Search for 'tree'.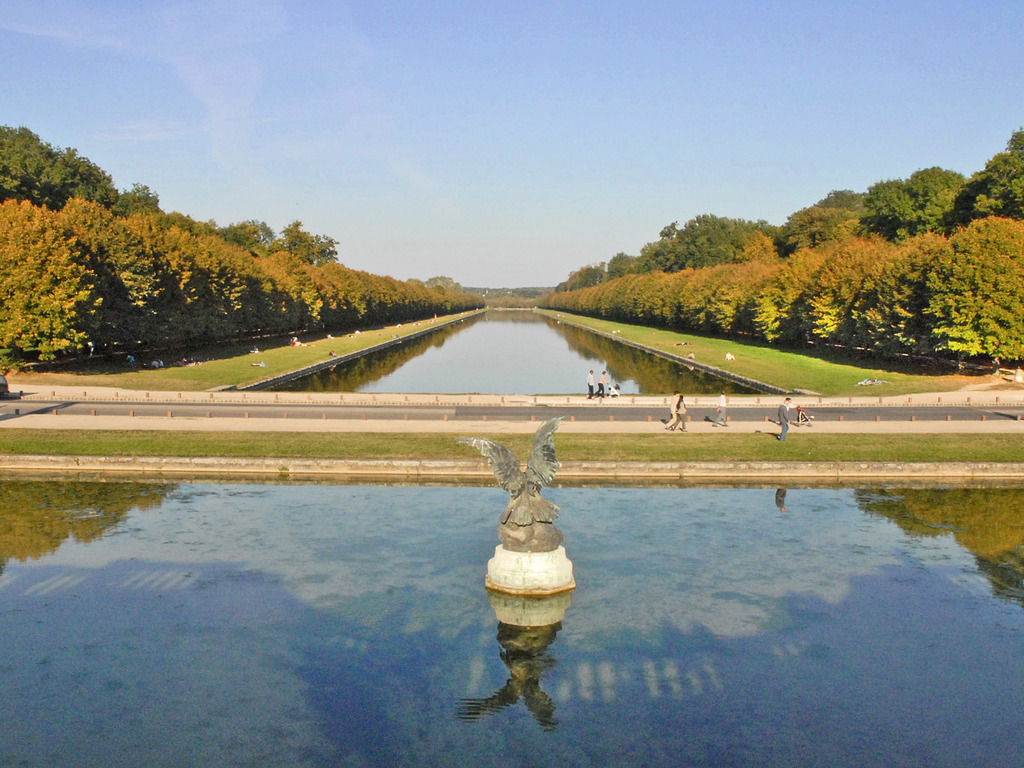
Found at x1=62, y1=207, x2=161, y2=346.
